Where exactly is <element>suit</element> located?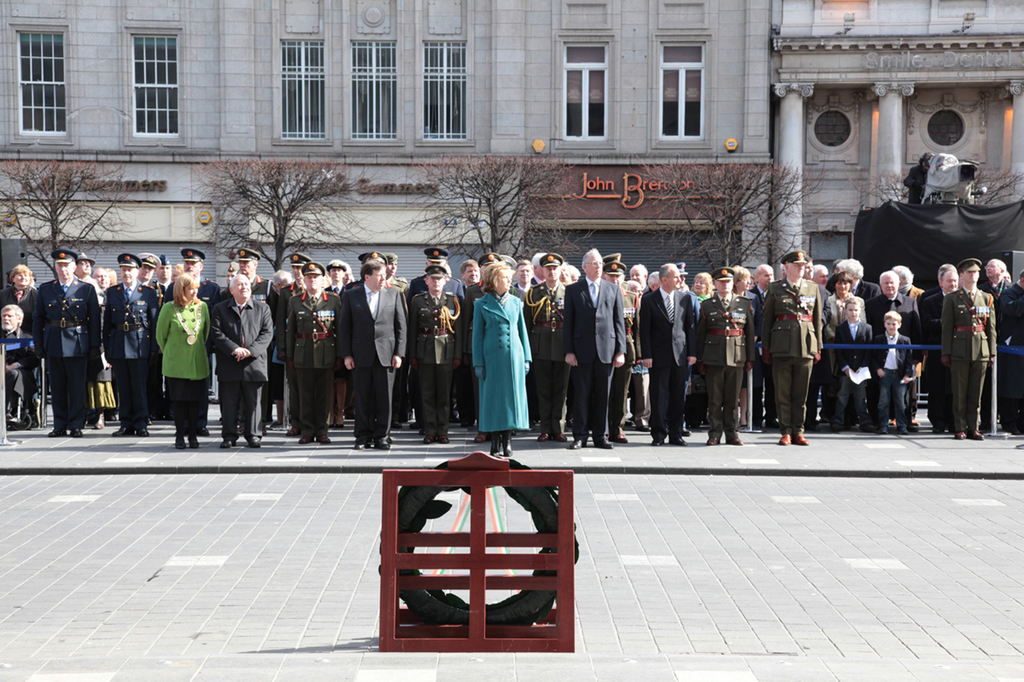
Its bounding box is x1=148, y1=280, x2=163, y2=304.
